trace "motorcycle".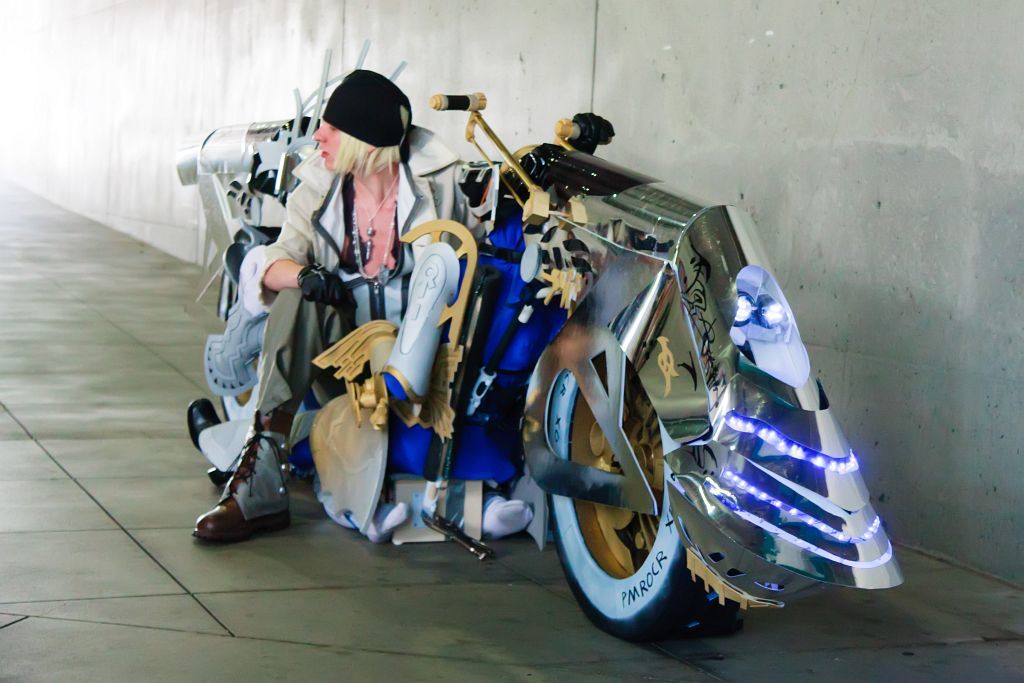
Traced to region(282, 100, 876, 643).
